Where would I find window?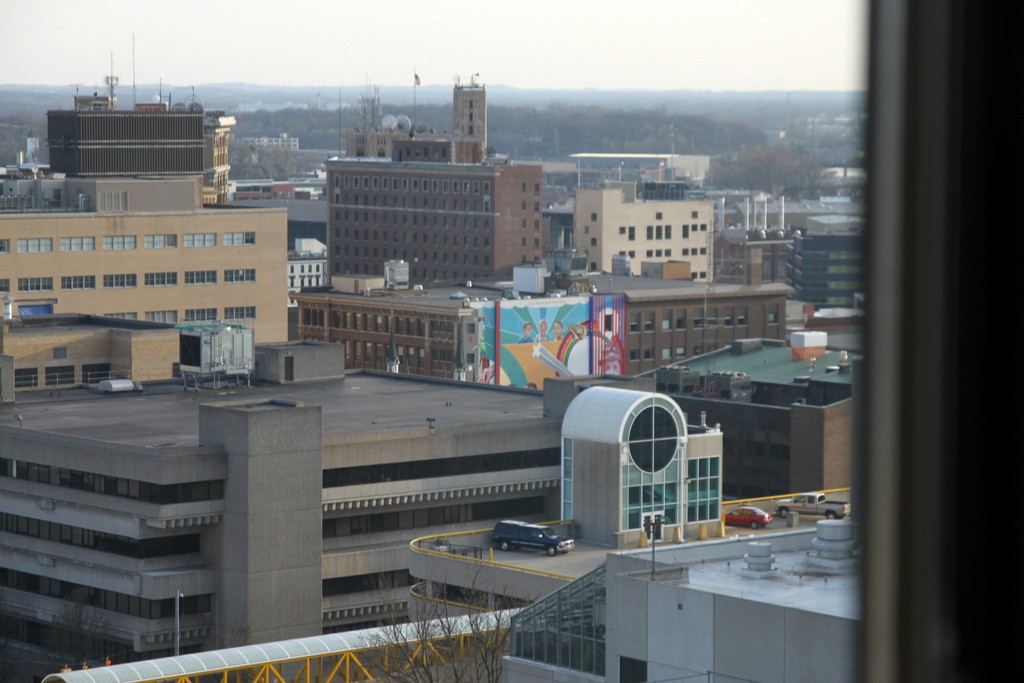
At (223, 232, 255, 245).
